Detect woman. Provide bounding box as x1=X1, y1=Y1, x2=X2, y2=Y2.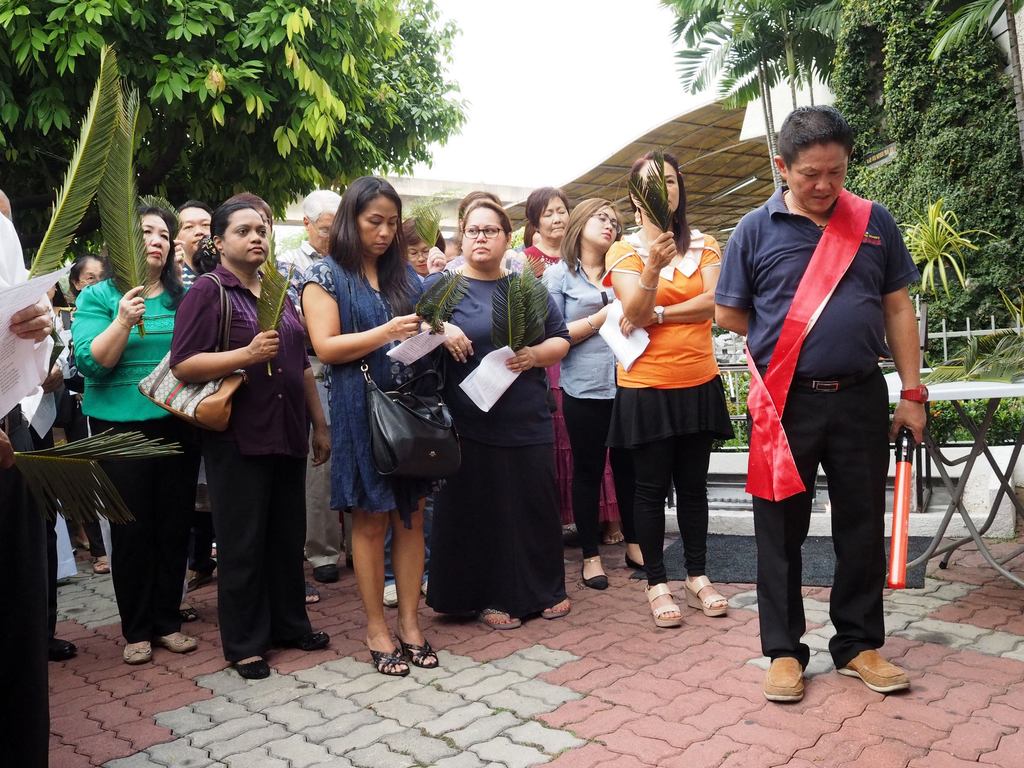
x1=536, y1=186, x2=646, y2=593.
